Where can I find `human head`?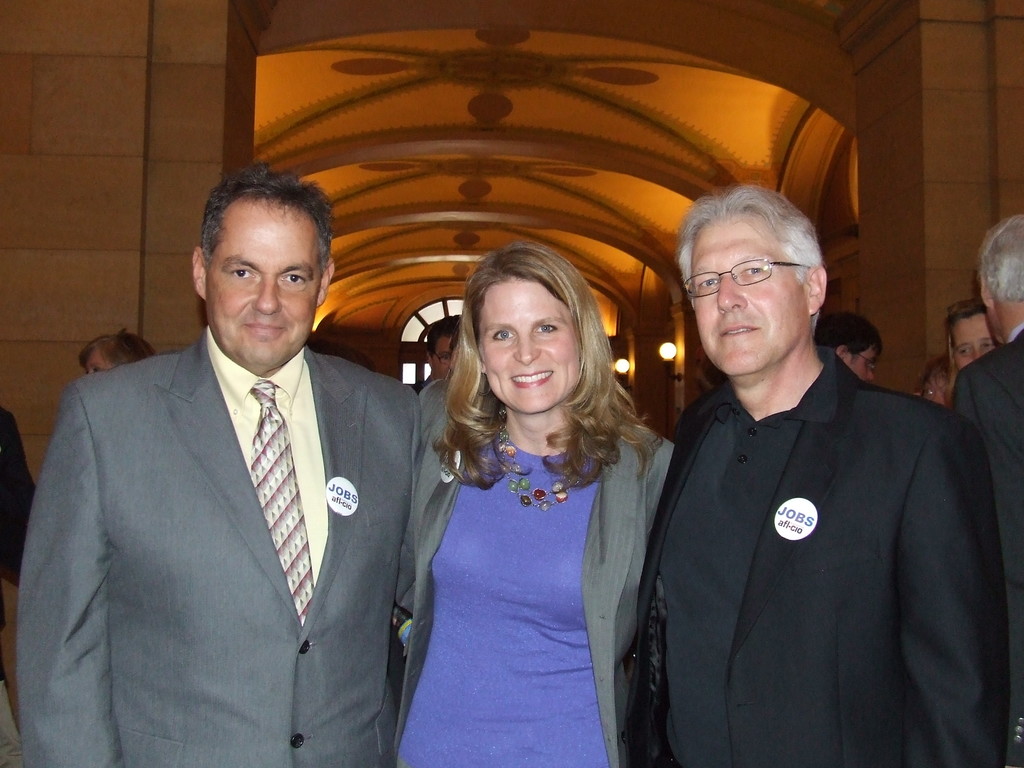
You can find it at rect(948, 298, 996, 369).
